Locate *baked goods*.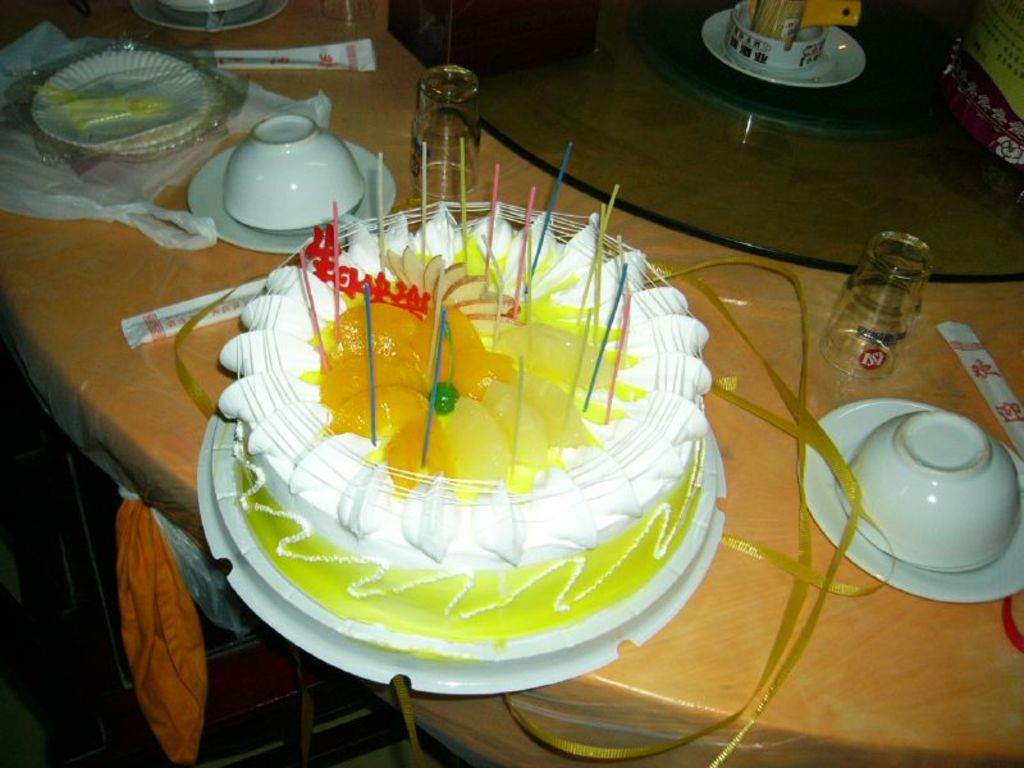
Bounding box: region(219, 195, 709, 640).
